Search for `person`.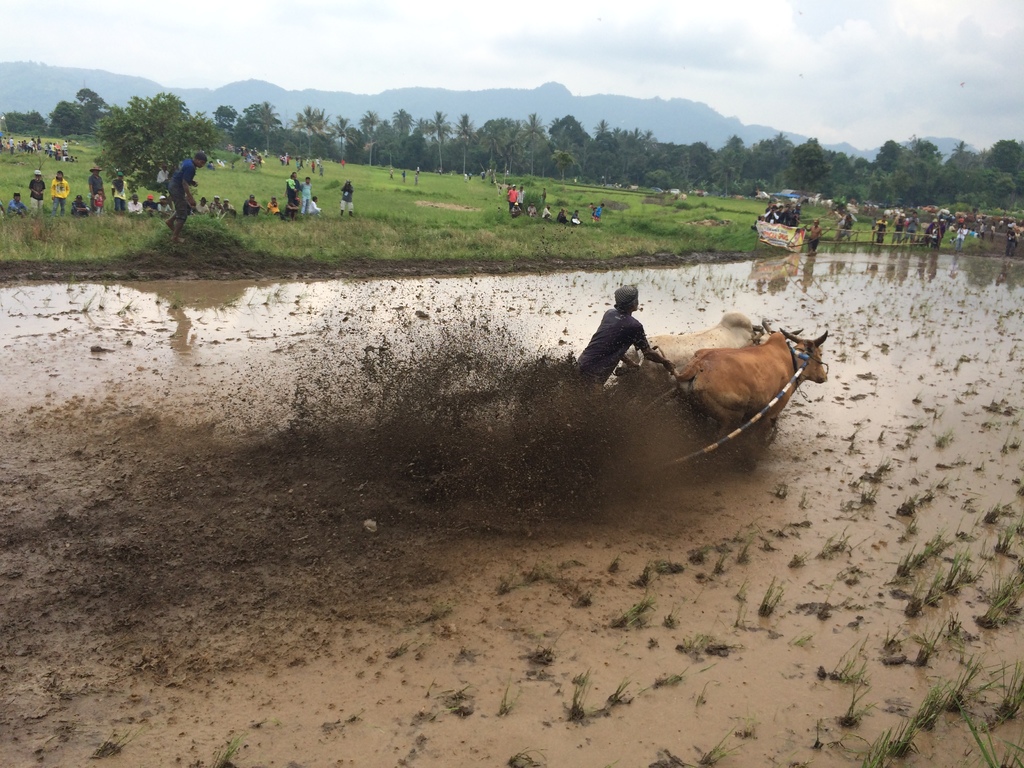
Found at x1=526, y1=201, x2=537, y2=214.
